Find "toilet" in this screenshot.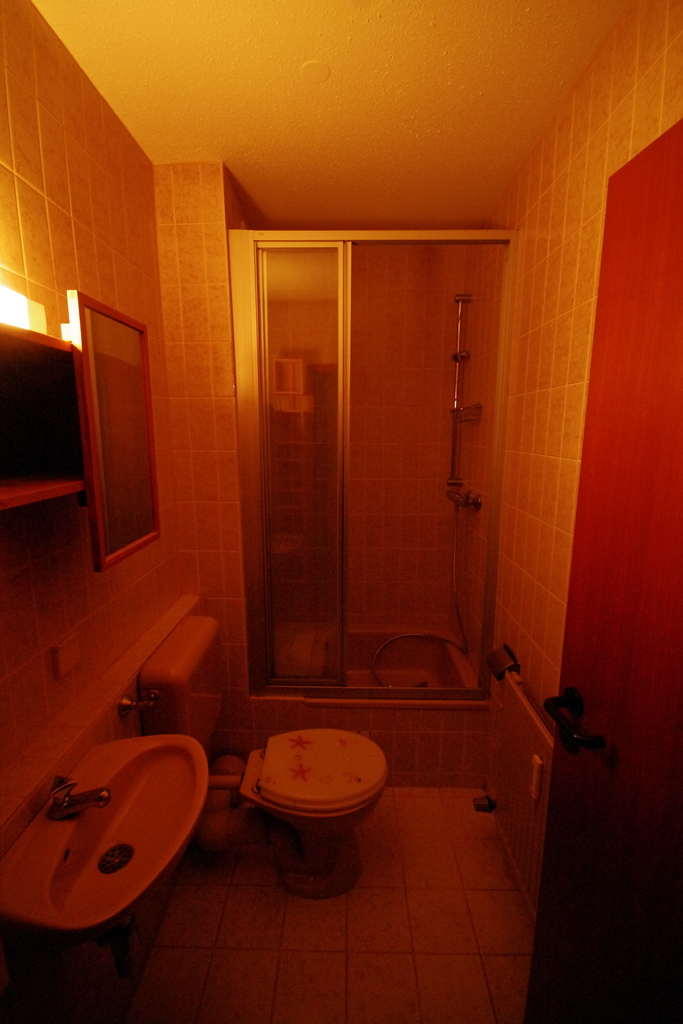
The bounding box for "toilet" is 234:722:389:899.
